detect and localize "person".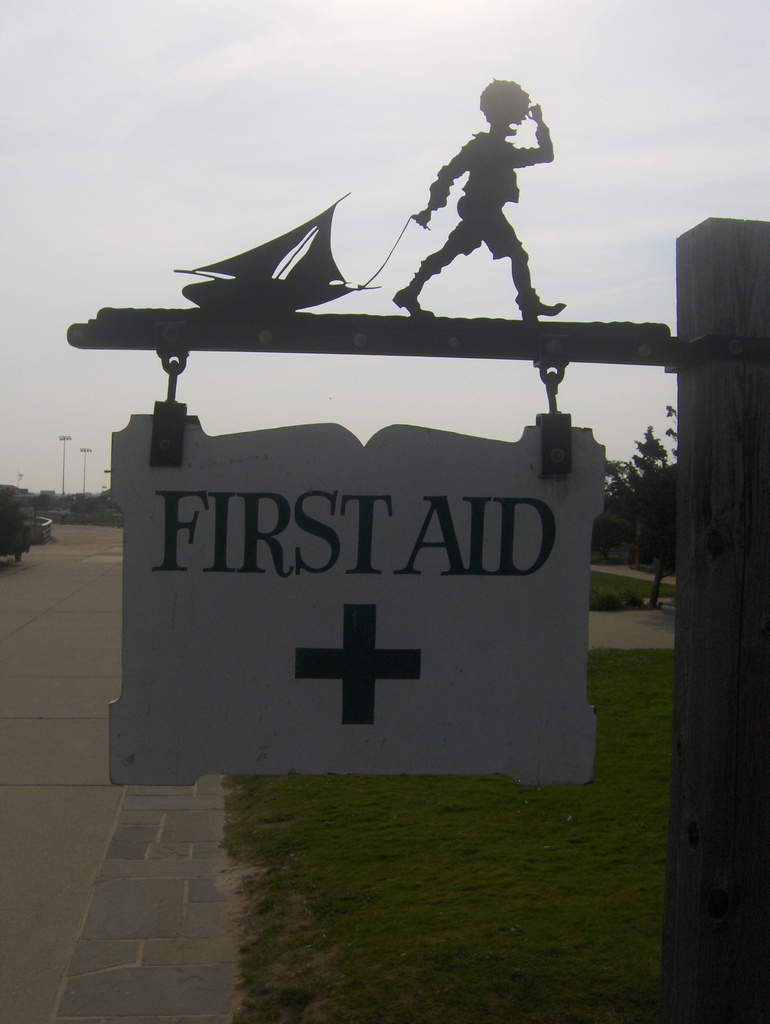
Localized at 393 82 565 325.
